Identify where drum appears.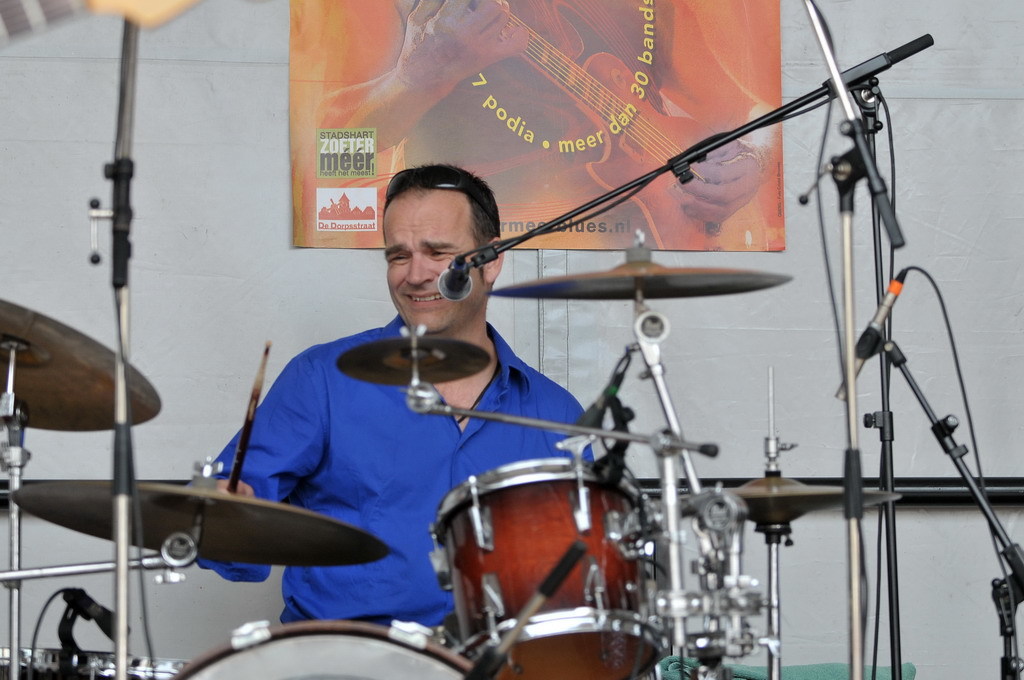
Appears at BBox(427, 458, 668, 679).
